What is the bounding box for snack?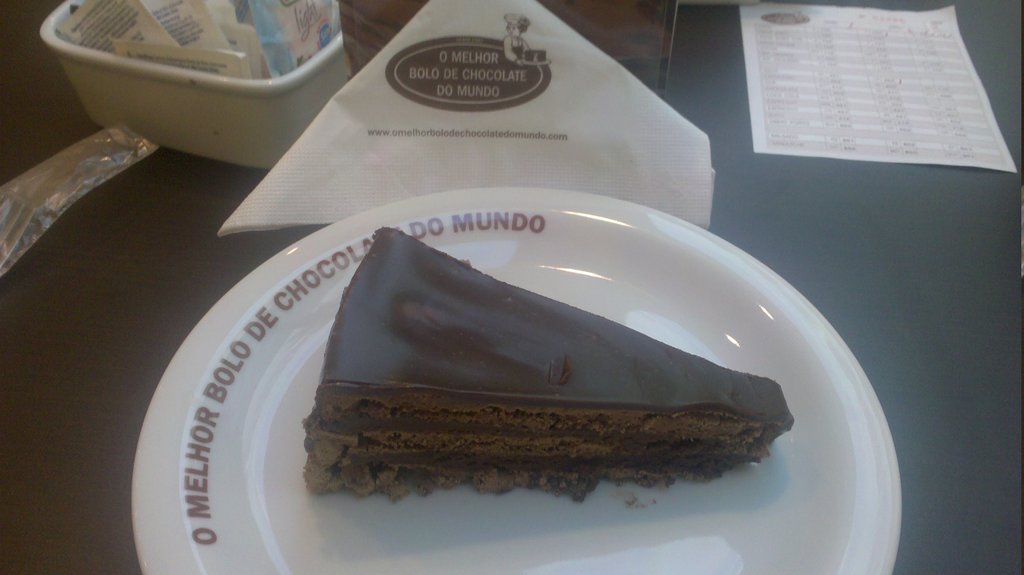
crop(287, 191, 804, 488).
